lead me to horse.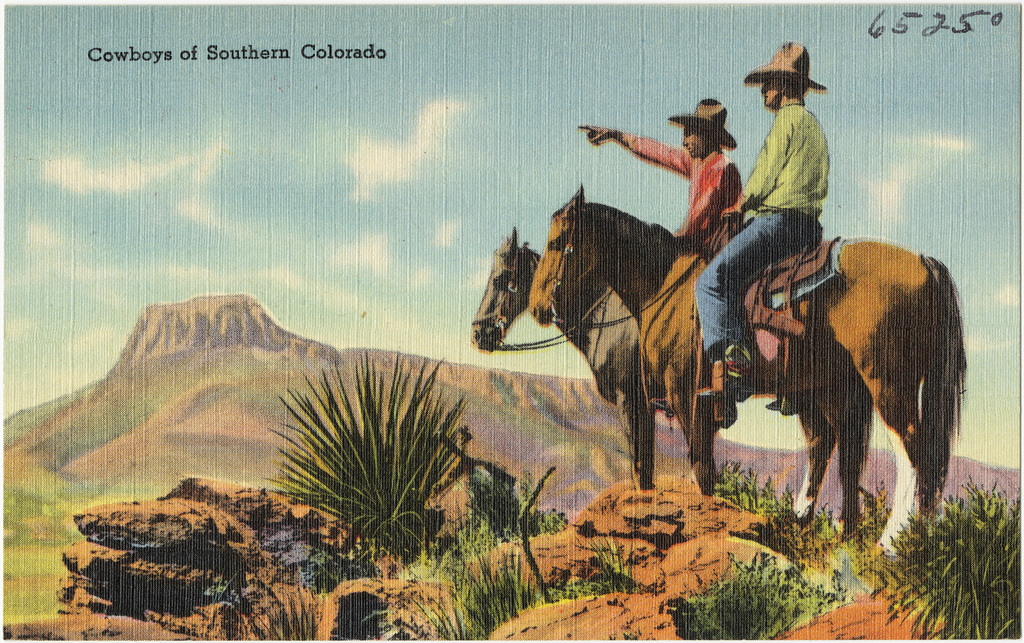
Lead to [left=457, top=221, right=835, bottom=530].
